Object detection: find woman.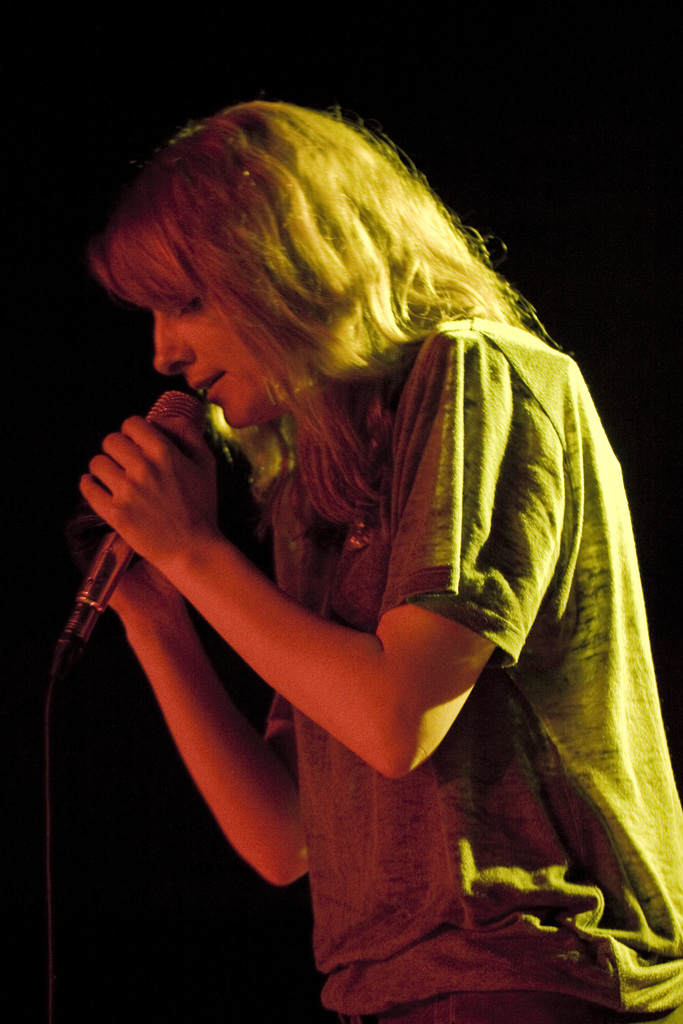
67,95,646,1011.
